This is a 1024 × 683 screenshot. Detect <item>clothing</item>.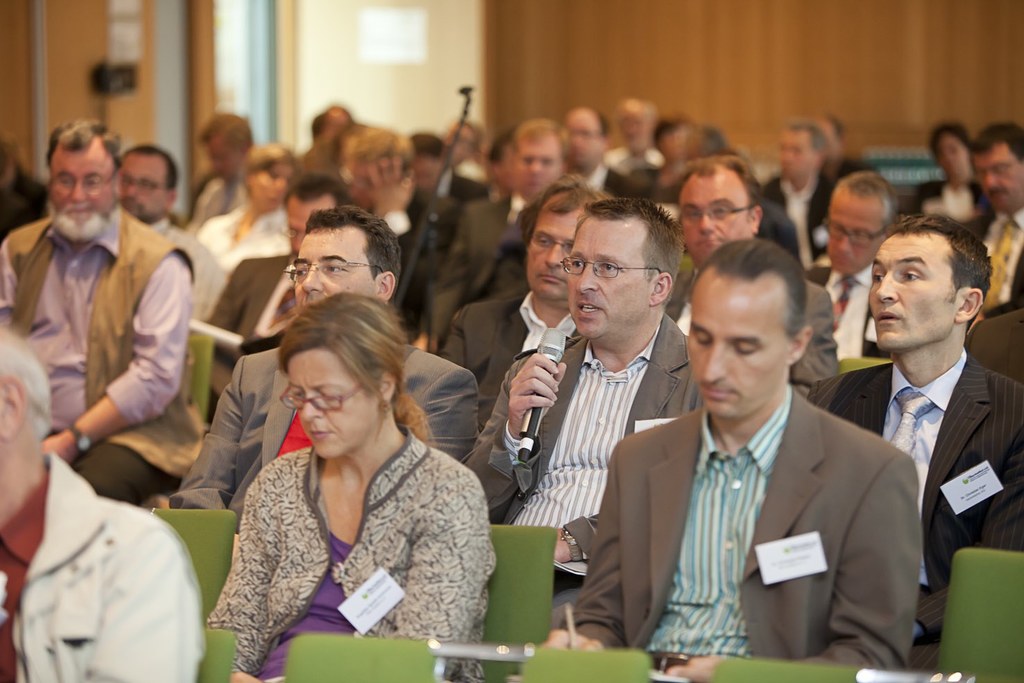
[left=143, top=210, right=230, bottom=319].
